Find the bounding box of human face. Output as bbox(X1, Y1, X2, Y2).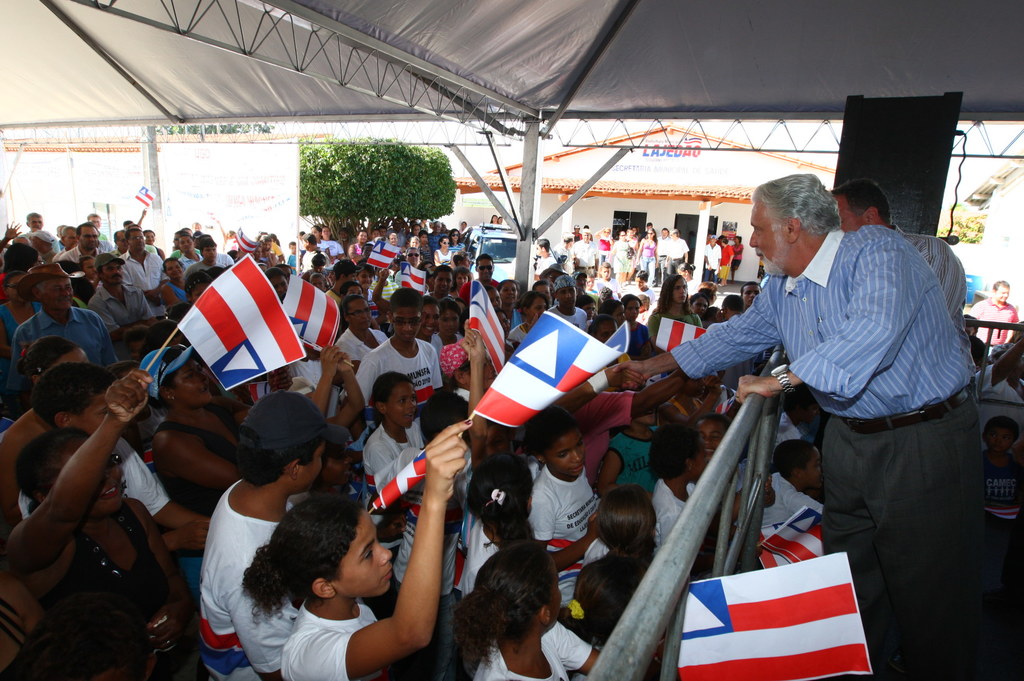
bbox(834, 193, 860, 234).
